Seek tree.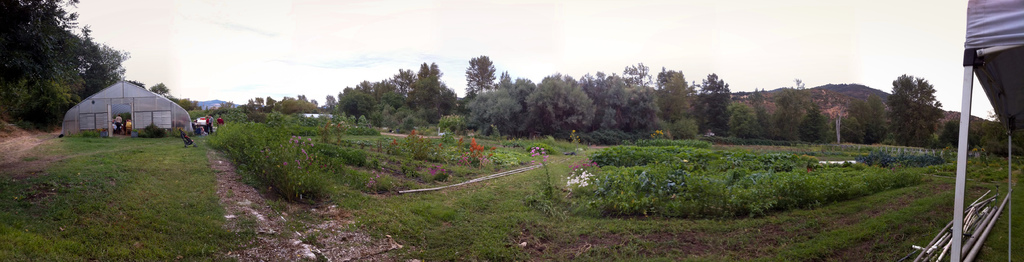
[x1=462, y1=55, x2=496, y2=99].
